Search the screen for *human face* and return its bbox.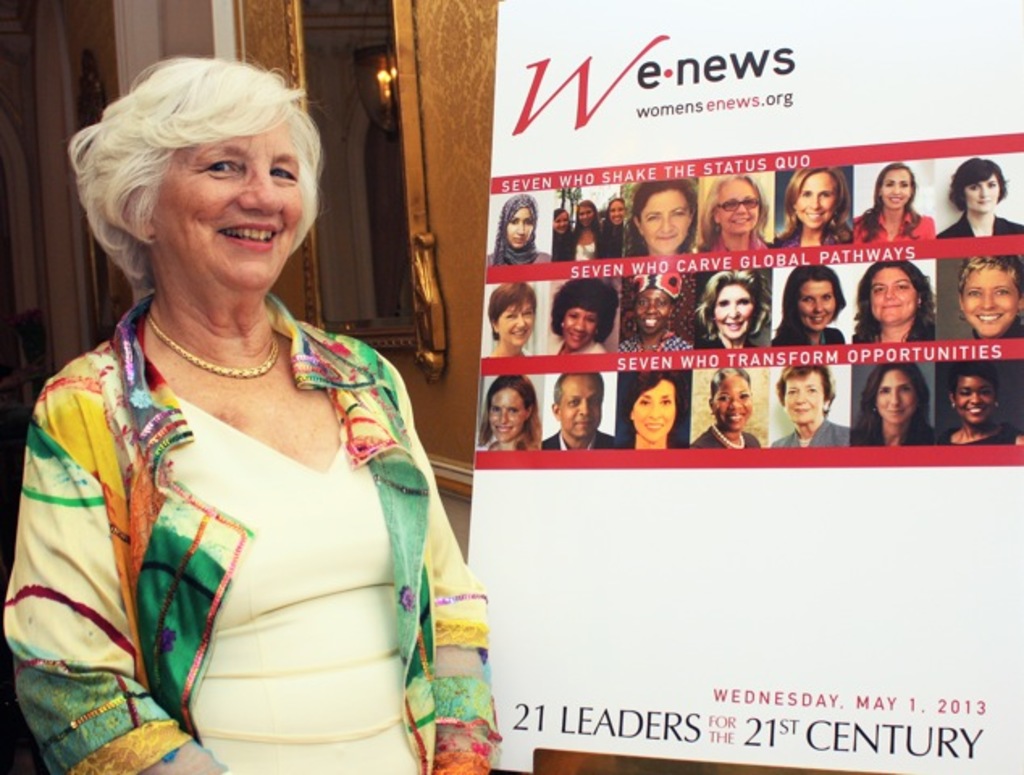
Found: box(775, 368, 837, 429).
